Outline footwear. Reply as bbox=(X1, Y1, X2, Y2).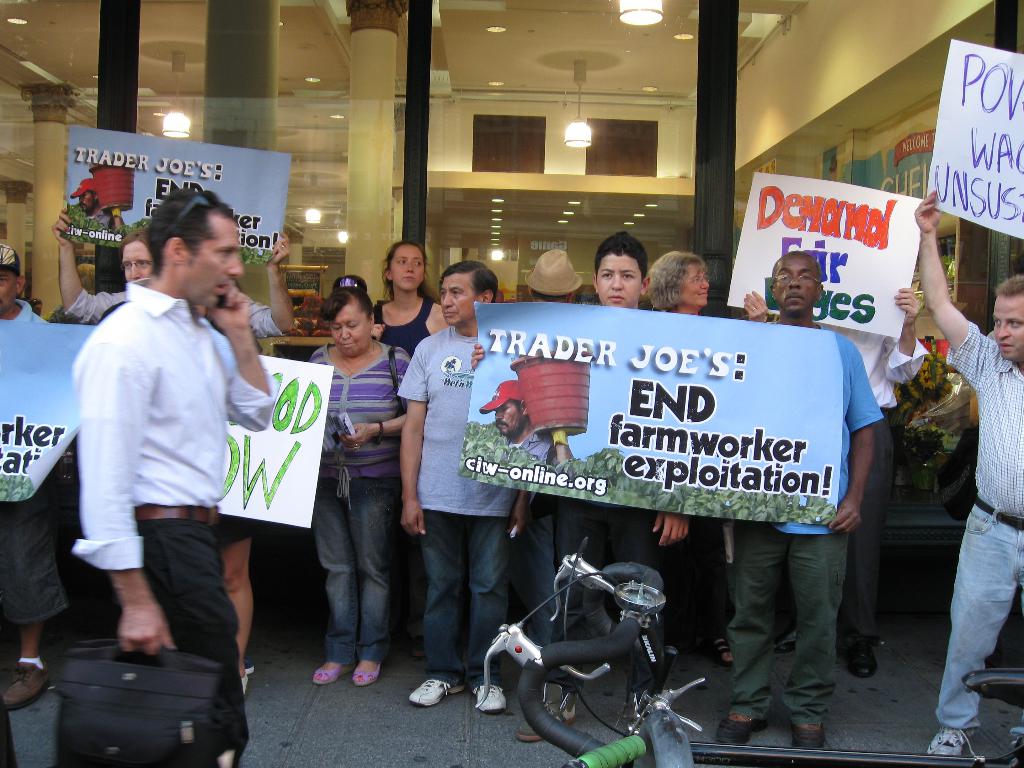
bbox=(925, 728, 972, 760).
